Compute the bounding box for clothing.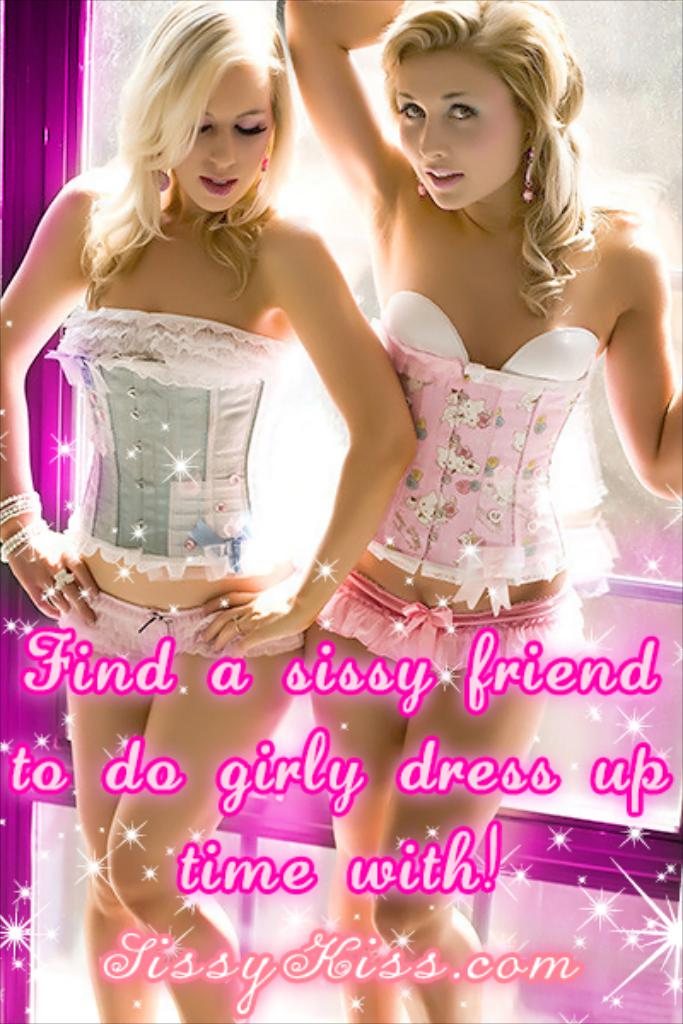
bbox=[55, 307, 297, 678].
